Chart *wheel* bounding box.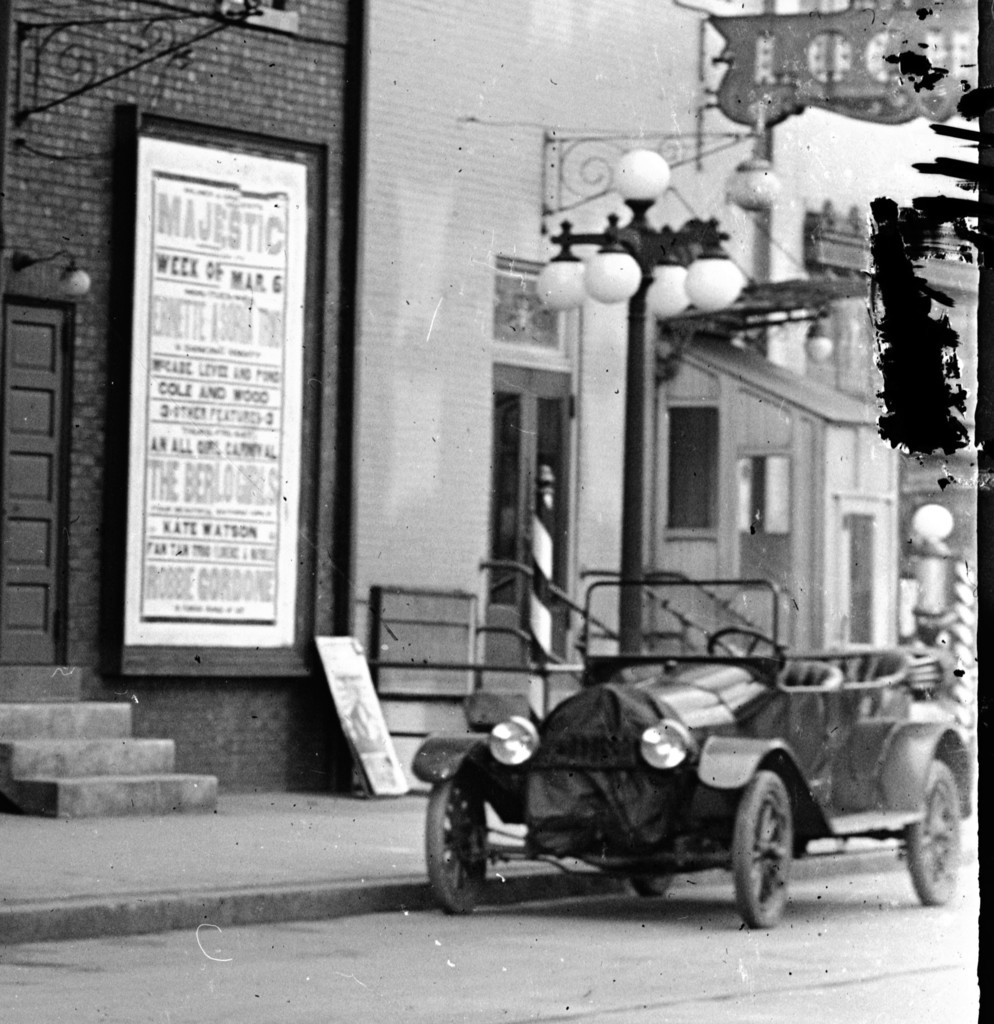
Charted: Rect(630, 872, 668, 895).
